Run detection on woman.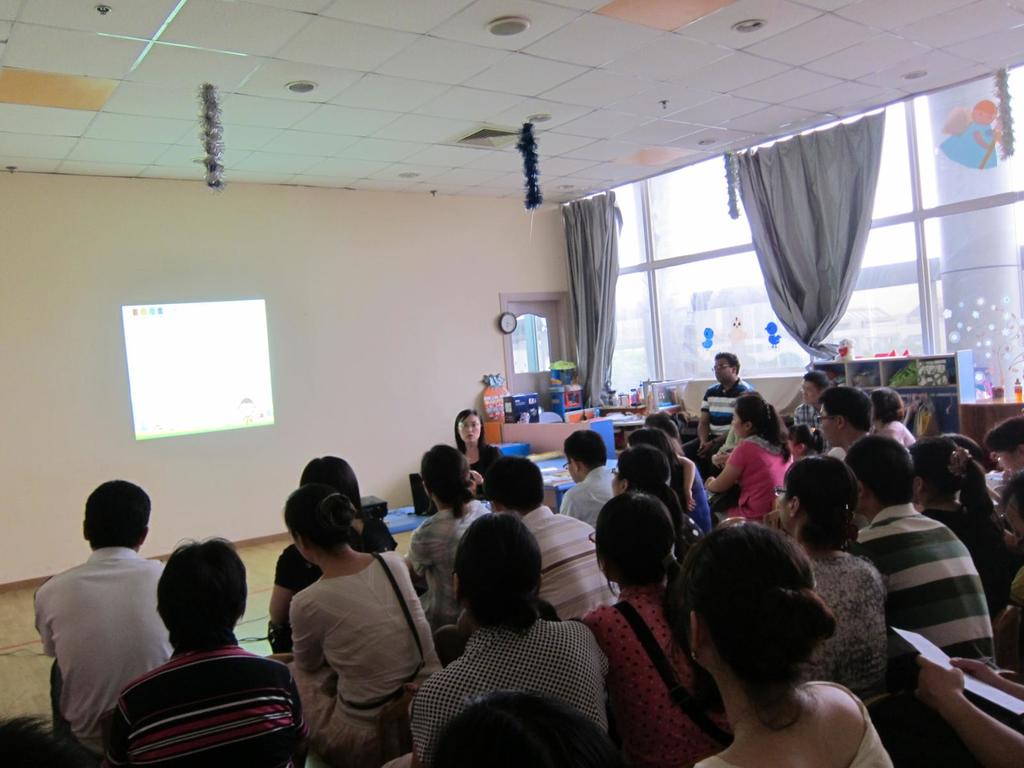
Result: (776,458,900,711).
